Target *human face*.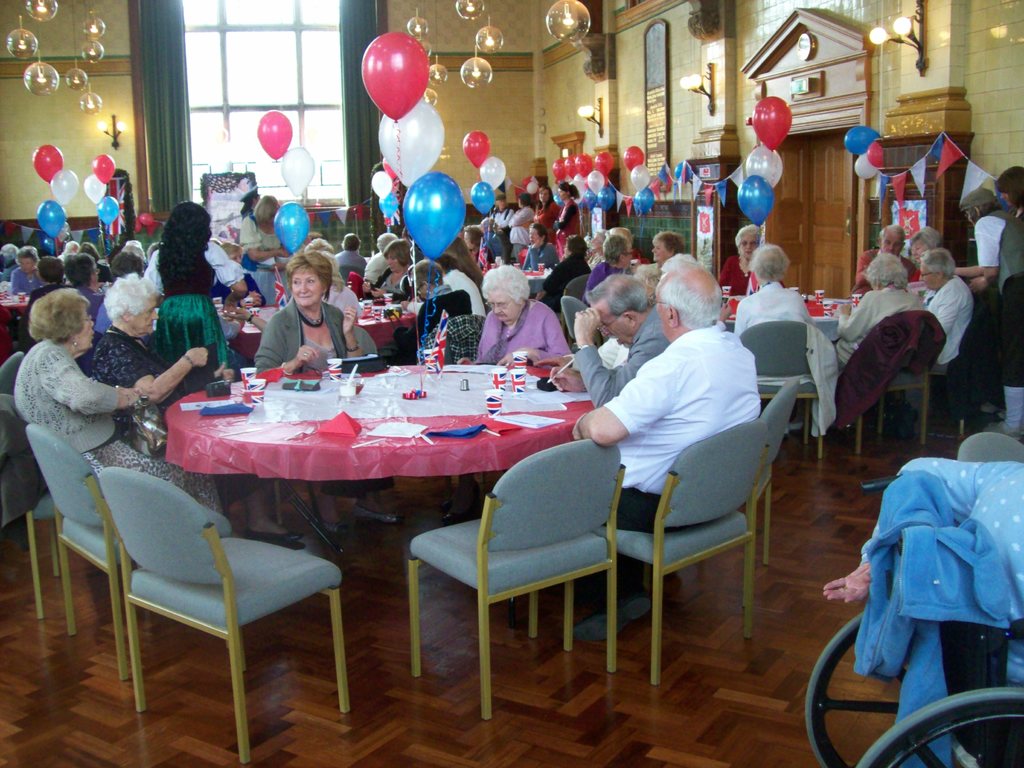
Target region: detection(921, 266, 938, 293).
